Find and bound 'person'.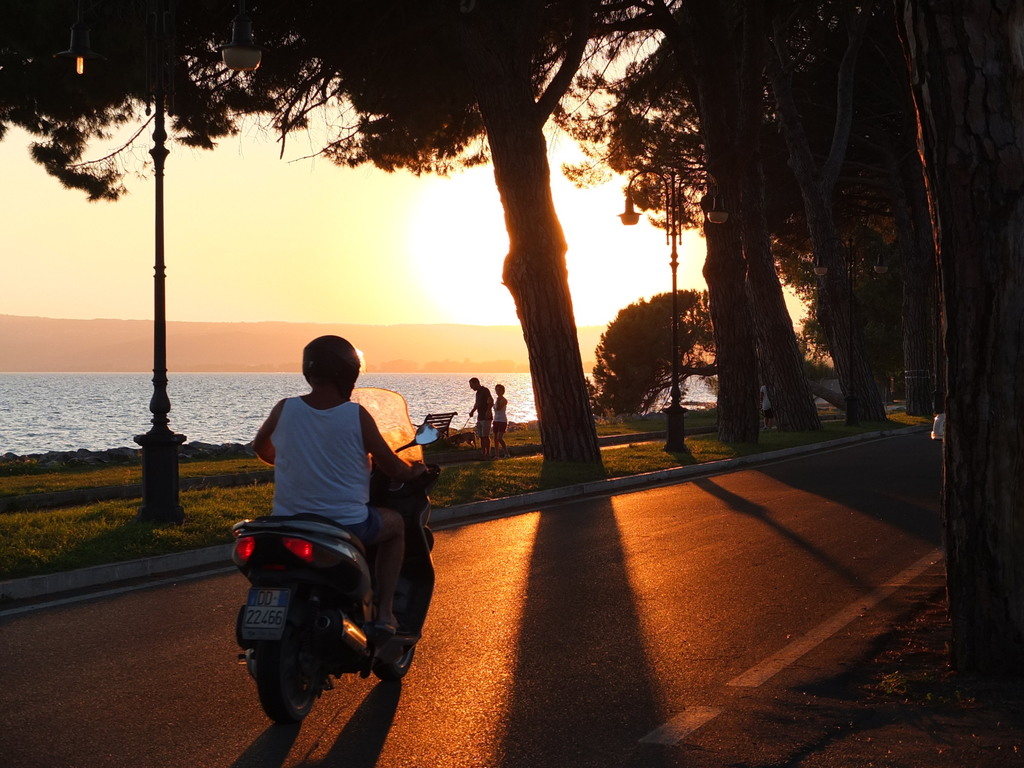
Bound: (234,328,404,630).
